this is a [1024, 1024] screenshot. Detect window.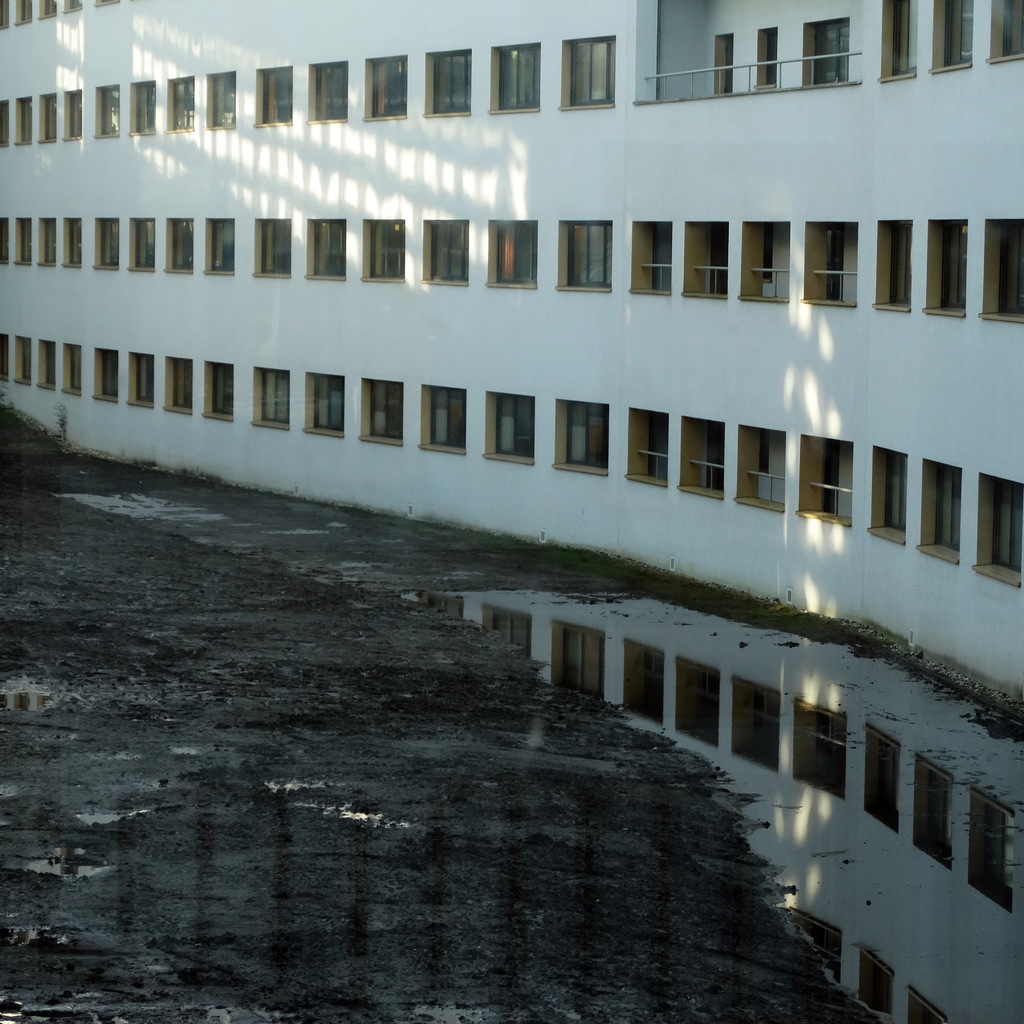
[860,948,898,1023].
